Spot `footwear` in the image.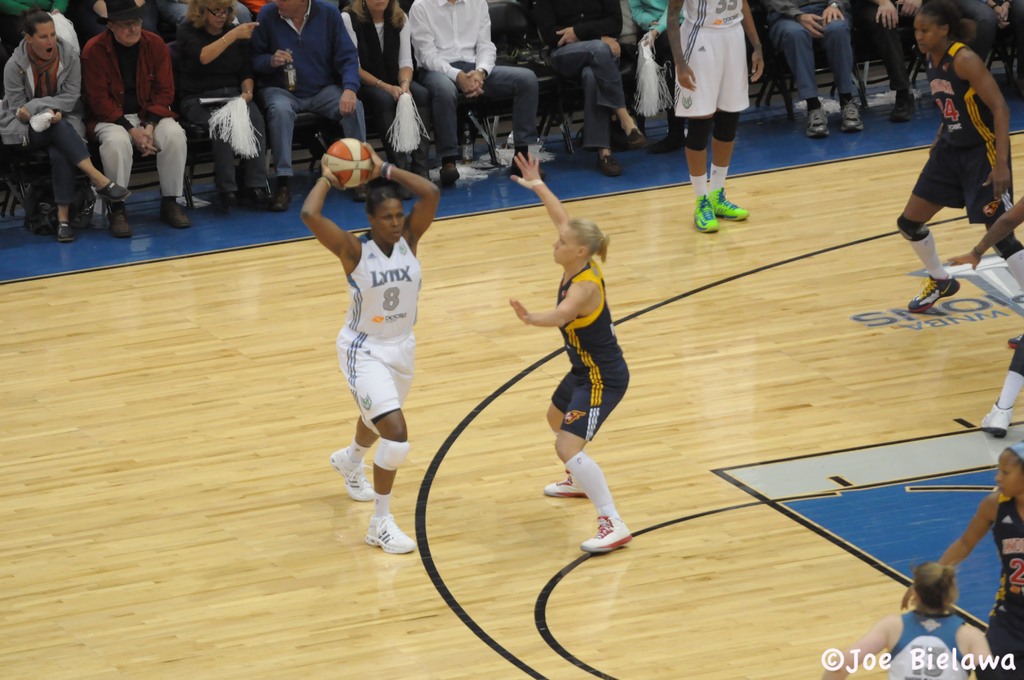
`footwear` found at pyautogui.locateOnScreen(643, 125, 691, 154).
